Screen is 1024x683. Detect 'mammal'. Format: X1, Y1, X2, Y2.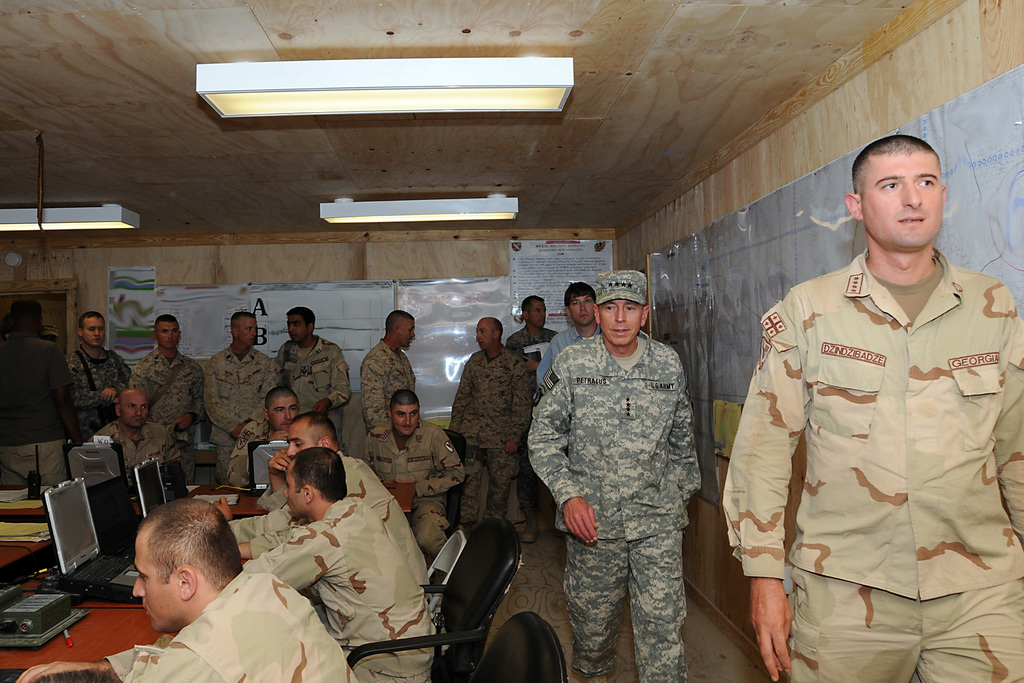
519, 265, 722, 675.
